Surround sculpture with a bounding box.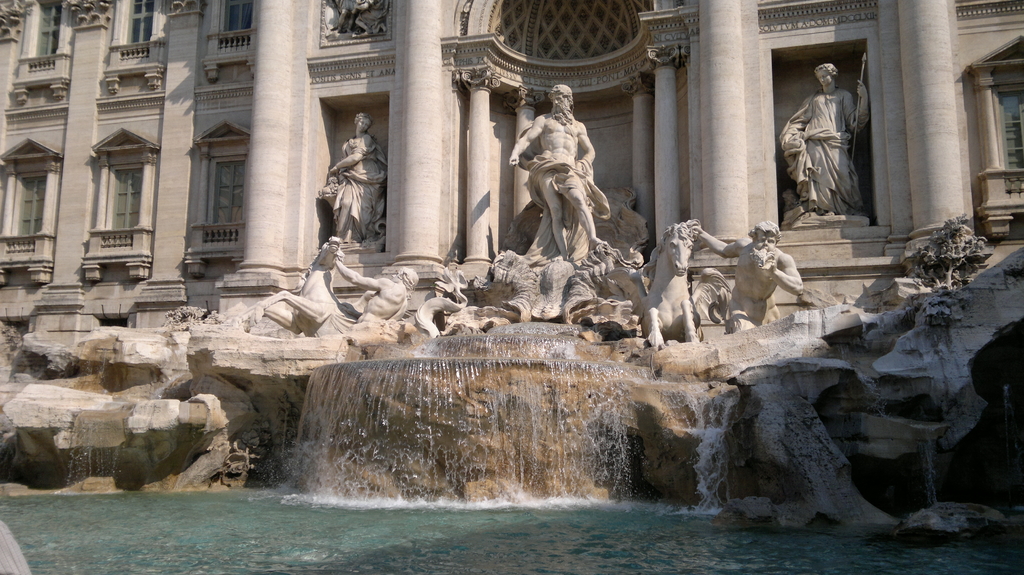
(503,82,659,264).
